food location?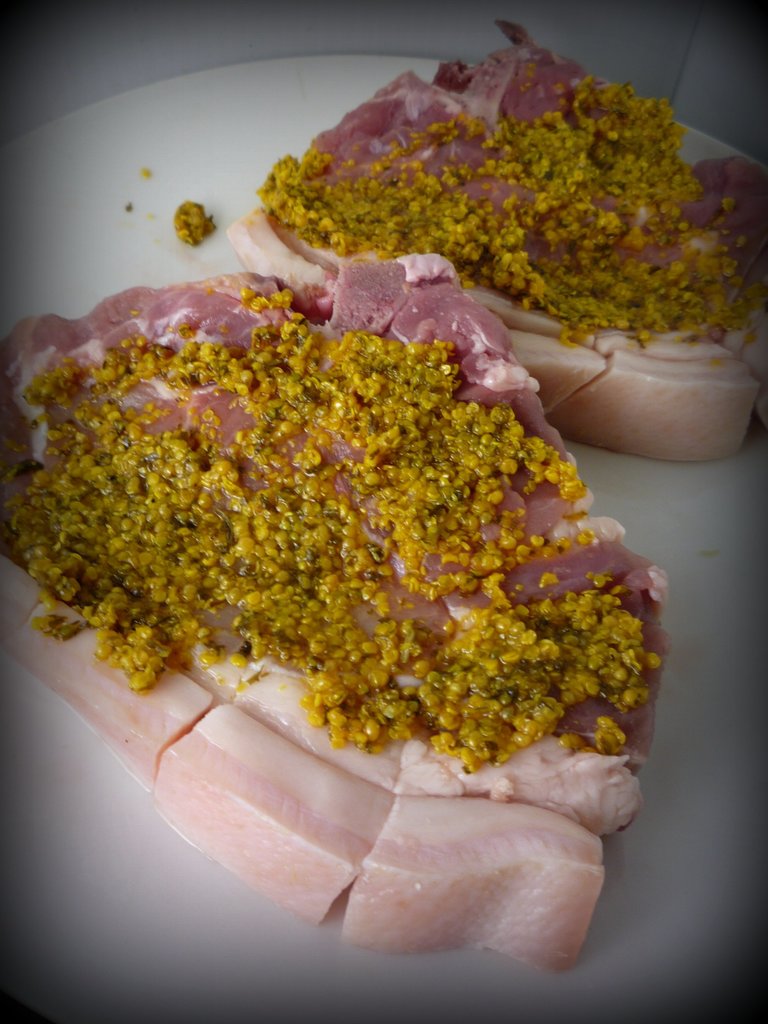
BBox(141, 166, 151, 176)
